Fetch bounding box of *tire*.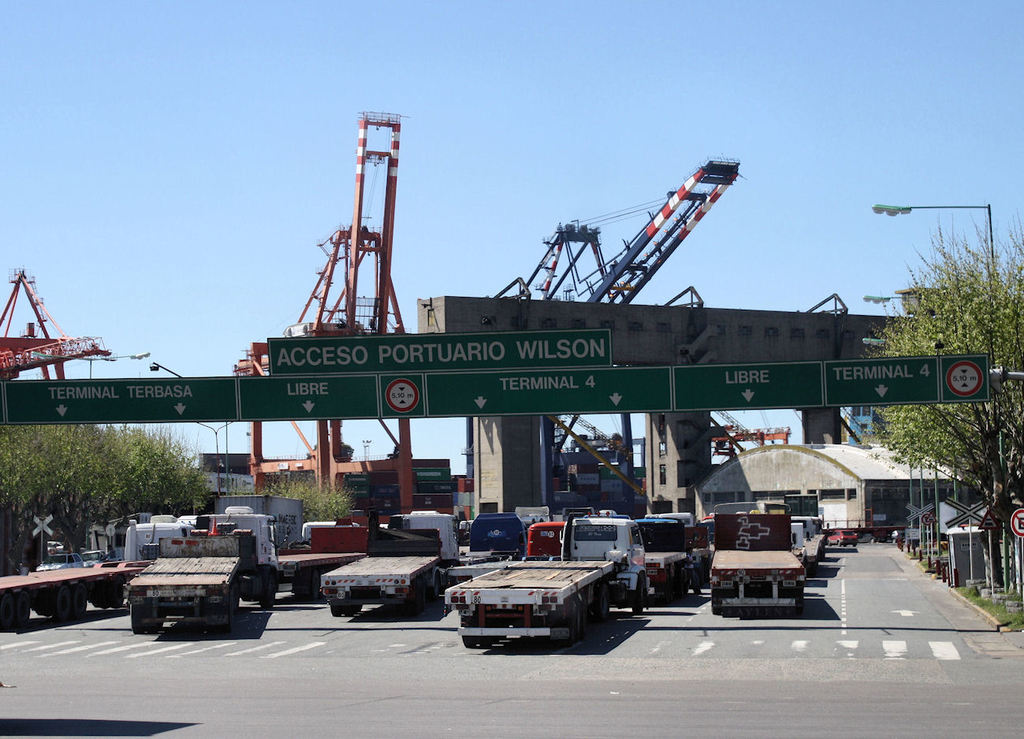
Bbox: x1=553, y1=617, x2=572, y2=641.
